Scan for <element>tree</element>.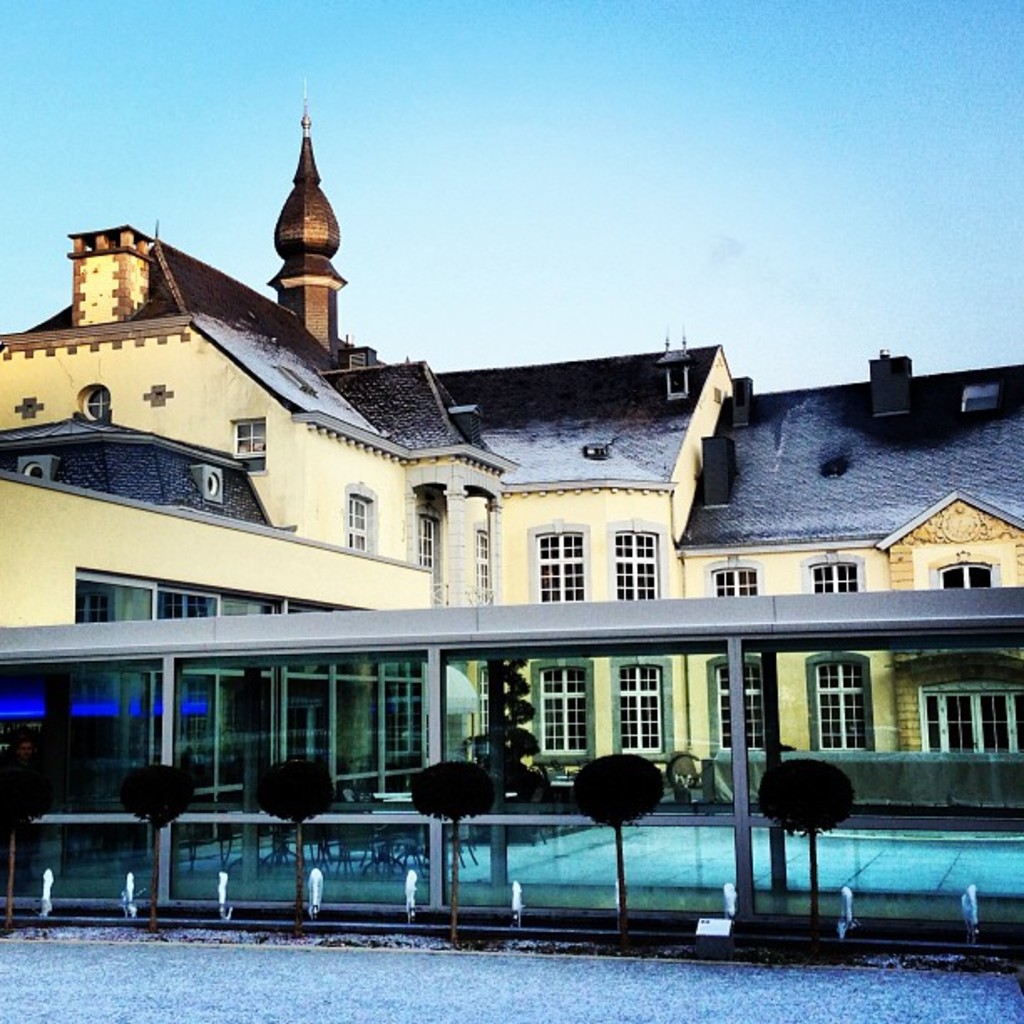
Scan result: 0,750,52,930.
